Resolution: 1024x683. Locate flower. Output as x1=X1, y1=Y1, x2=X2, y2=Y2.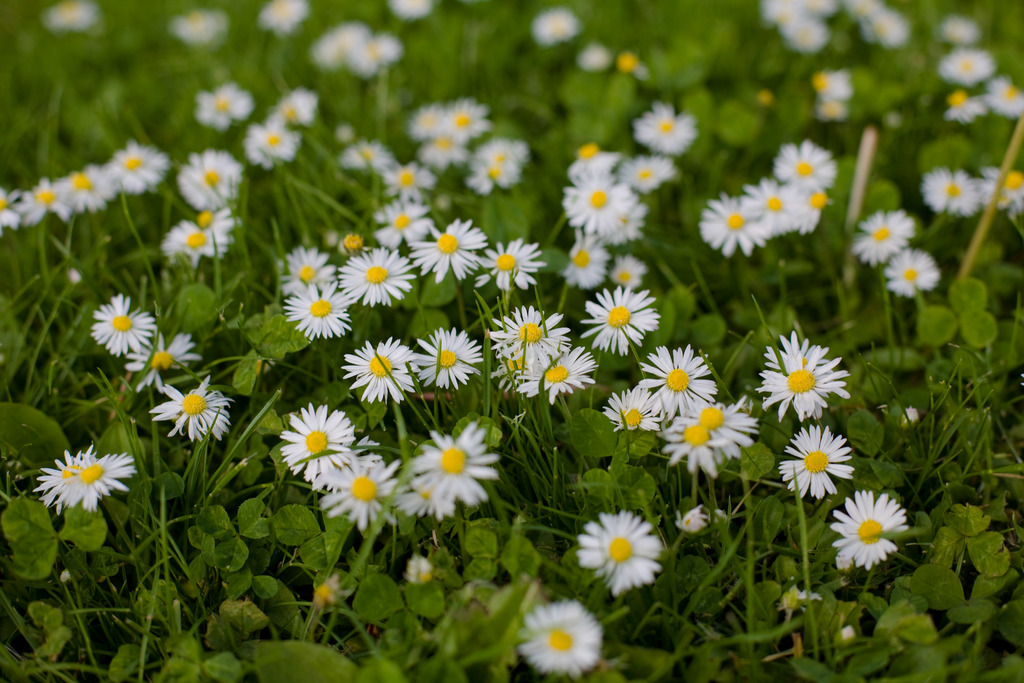
x1=354, y1=30, x2=397, y2=68.
